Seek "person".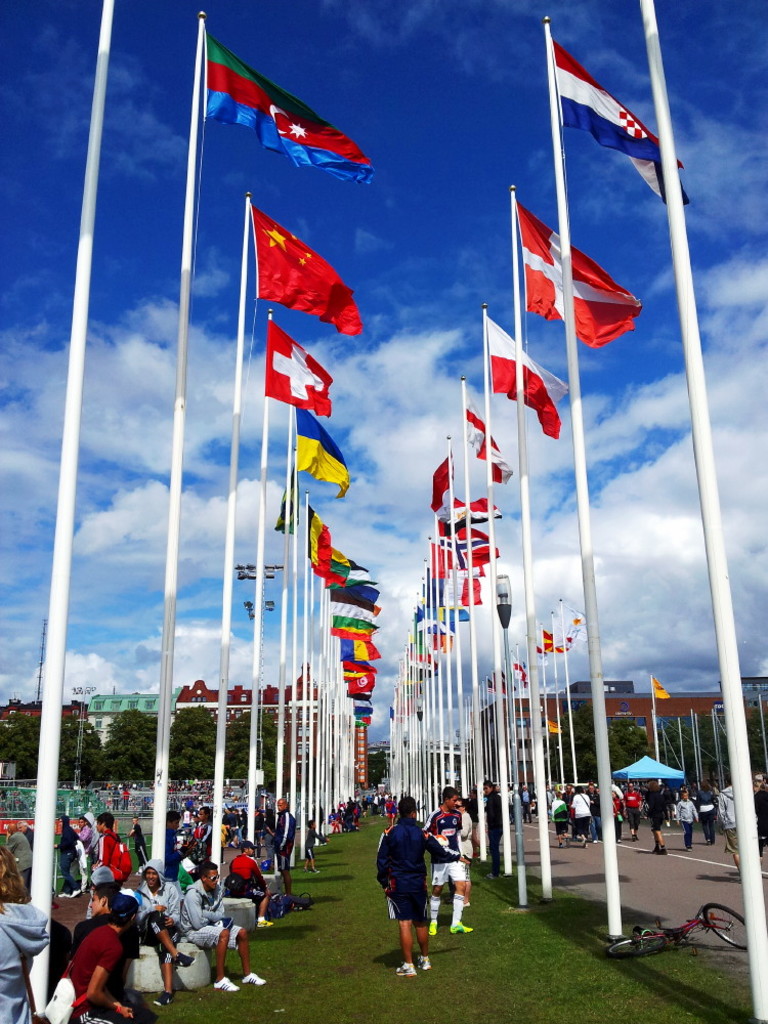
420/786/476/941.
